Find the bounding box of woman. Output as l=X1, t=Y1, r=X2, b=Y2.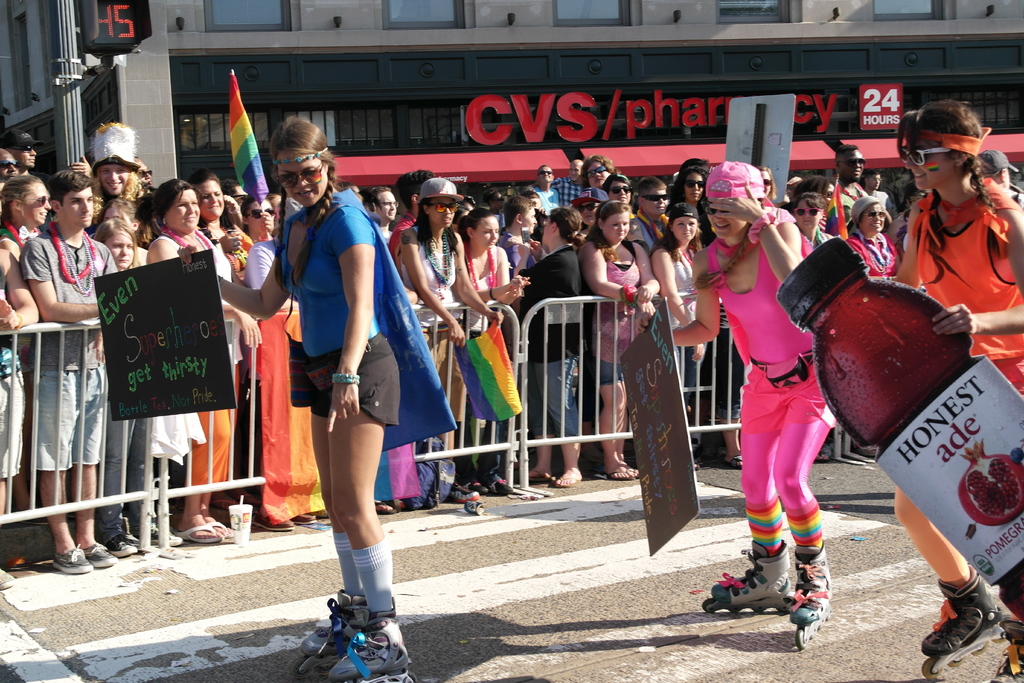
l=394, t=177, r=506, b=500.
